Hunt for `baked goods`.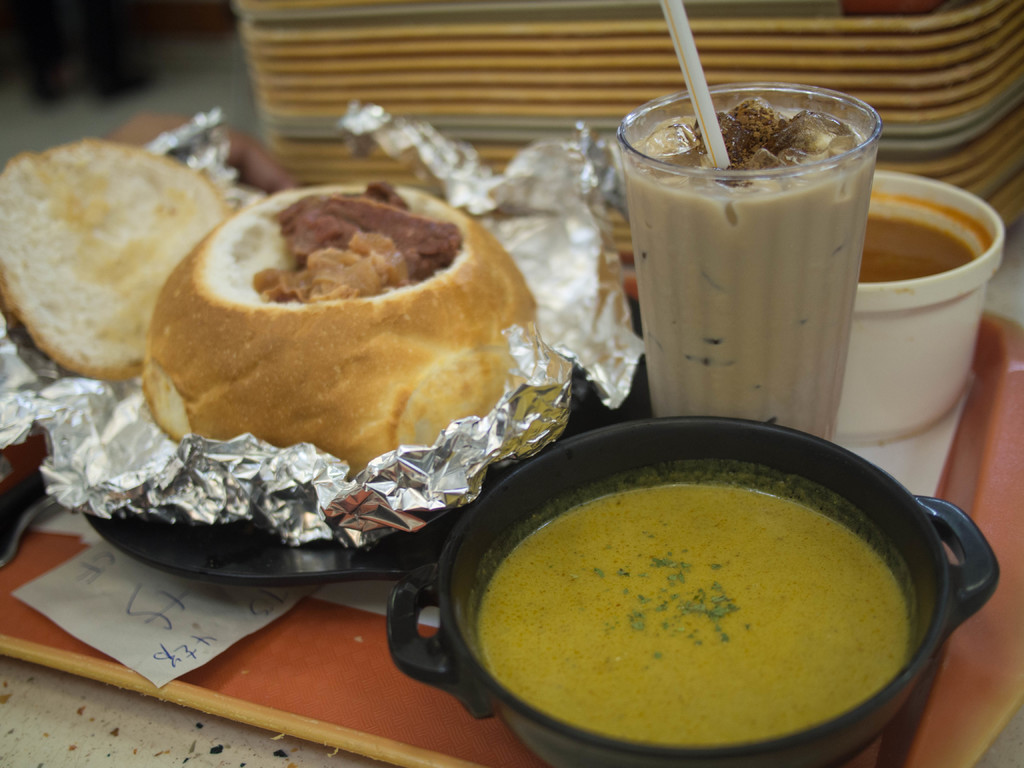
Hunted down at (0, 135, 234, 383).
